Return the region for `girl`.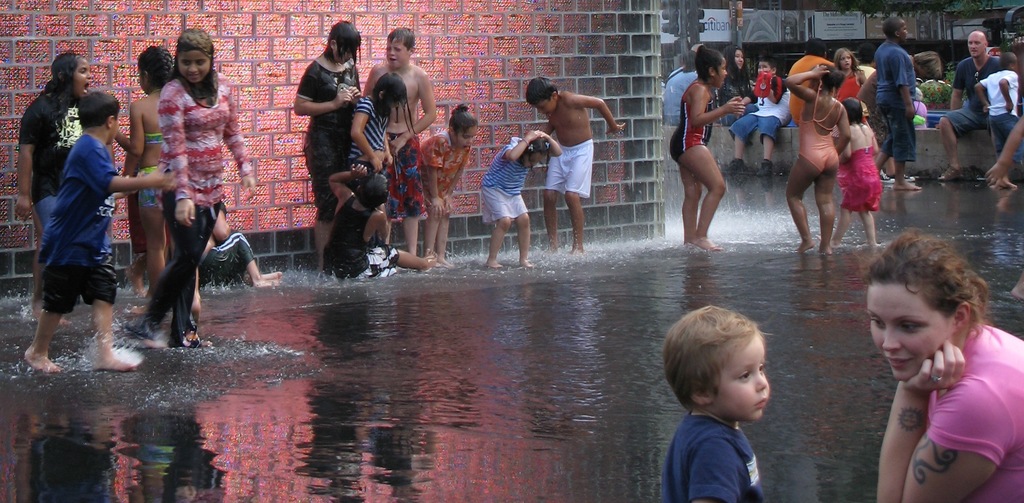
bbox=(128, 27, 254, 340).
